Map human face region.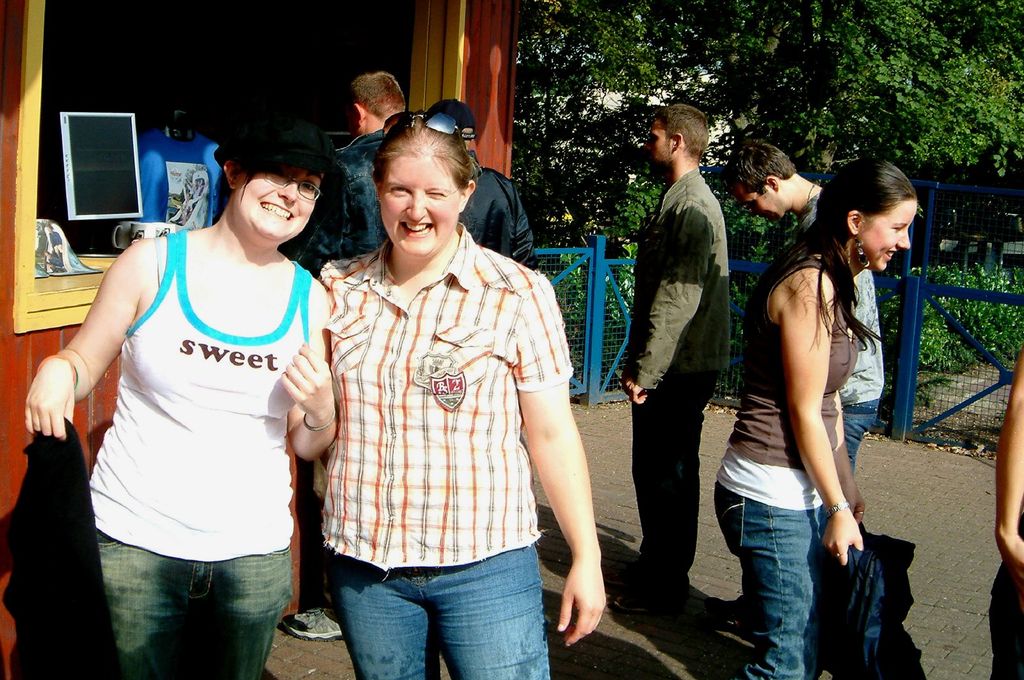
Mapped to box(637, 122, 675, 175).
